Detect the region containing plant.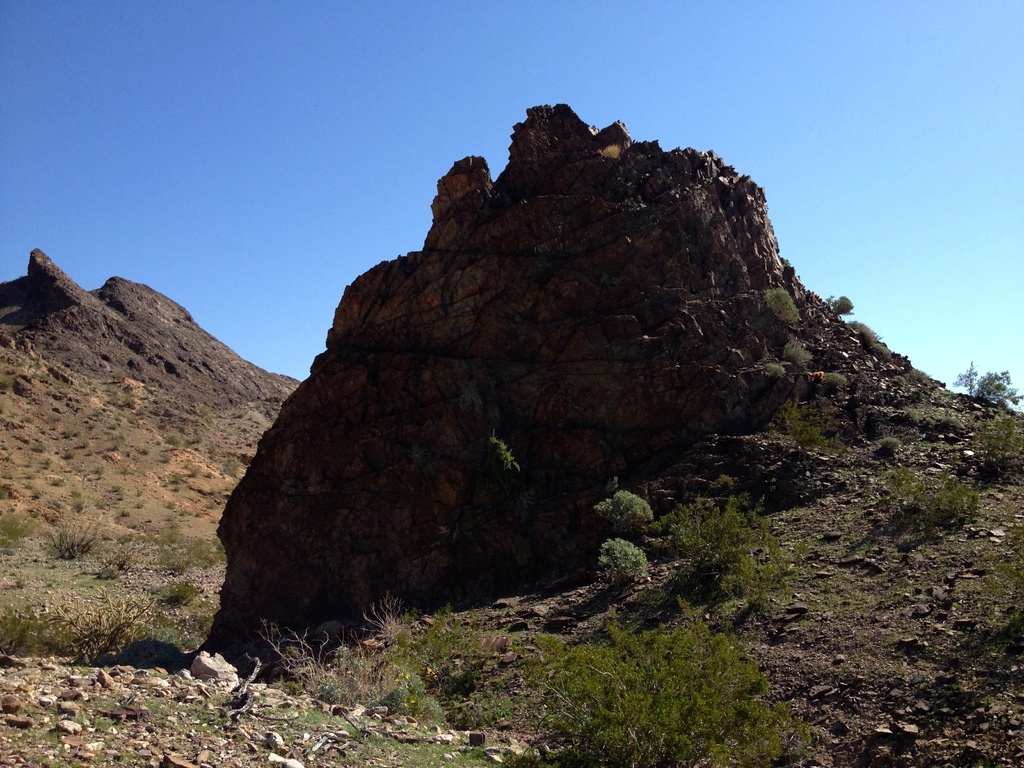
[left=135, top=484, right=144, bottom=498].
